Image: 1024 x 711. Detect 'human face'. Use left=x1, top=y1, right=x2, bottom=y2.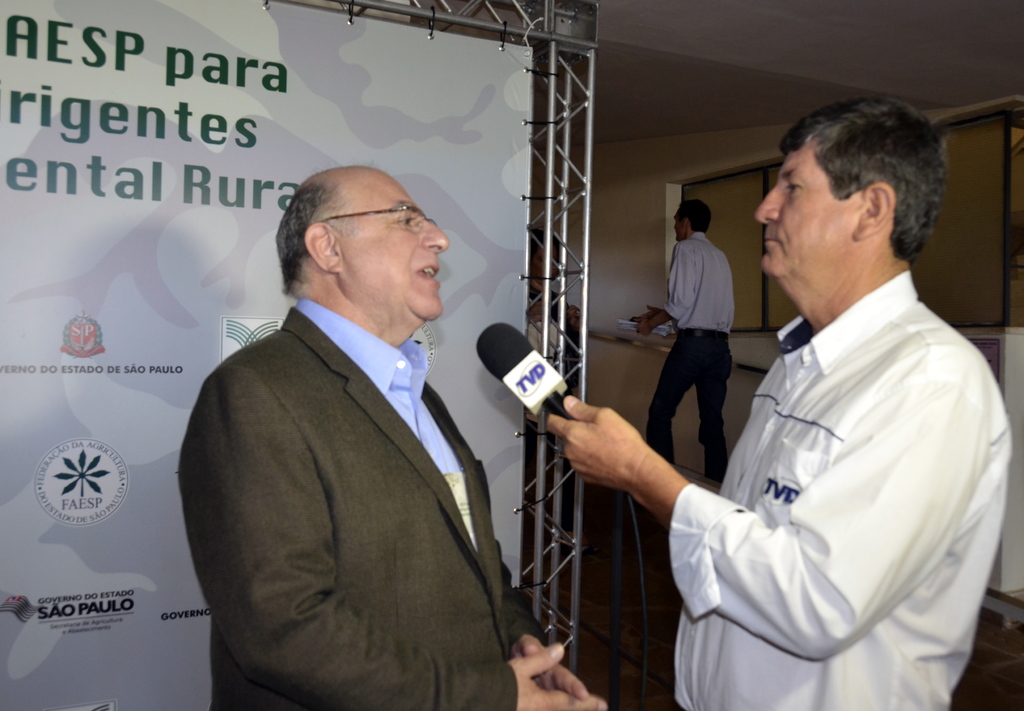
left=753, top=156, right=851, bottom=276.
